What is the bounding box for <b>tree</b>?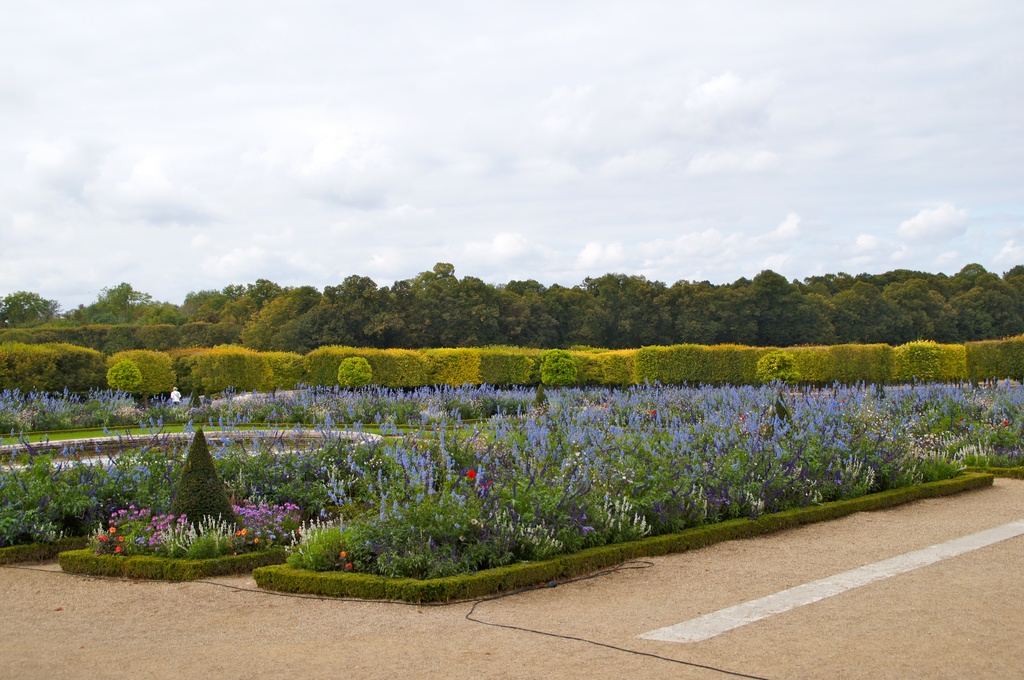
bbox=[188, 347, 269, 391].
